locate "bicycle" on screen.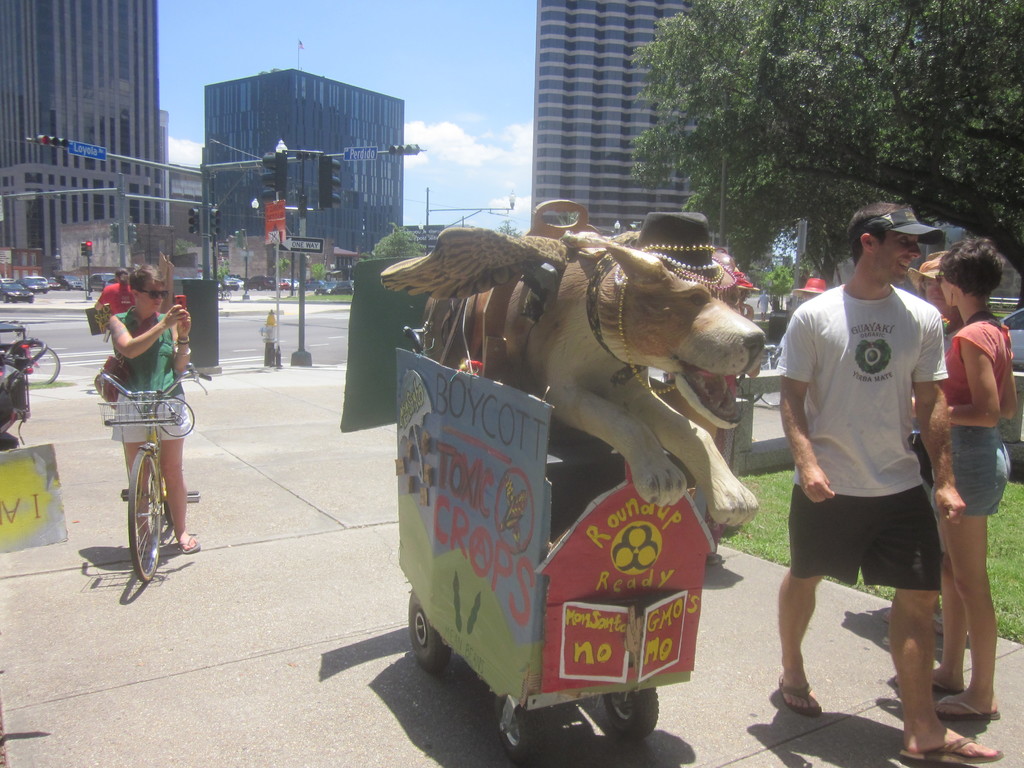
On screen at bbox=(730, 332, 806, 415).
